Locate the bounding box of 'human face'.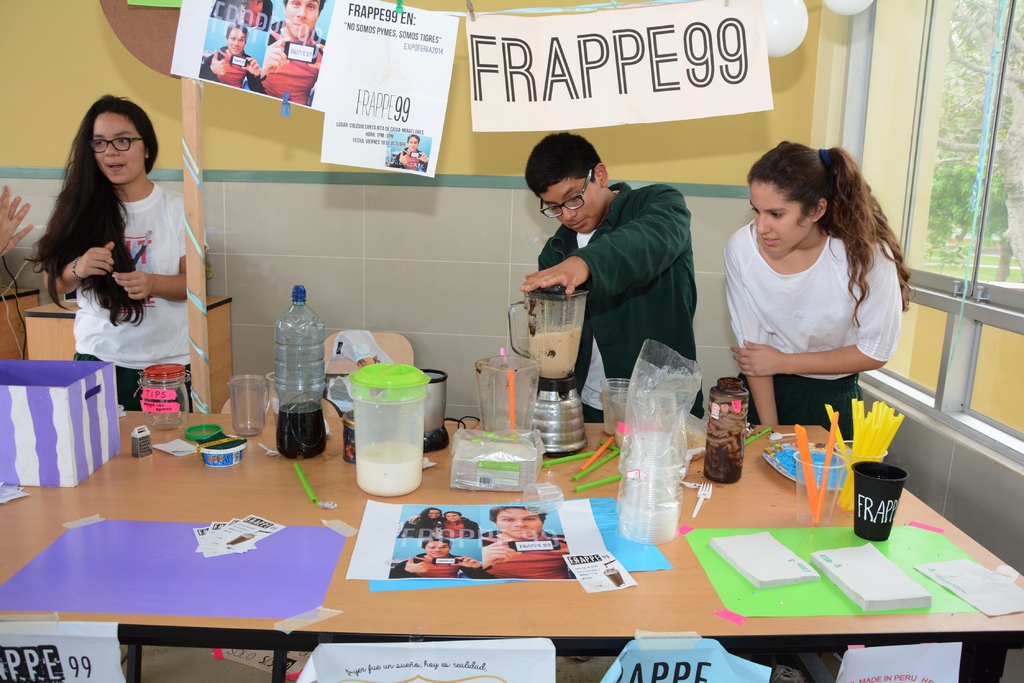
Bounding box: 82,104,150,182.
